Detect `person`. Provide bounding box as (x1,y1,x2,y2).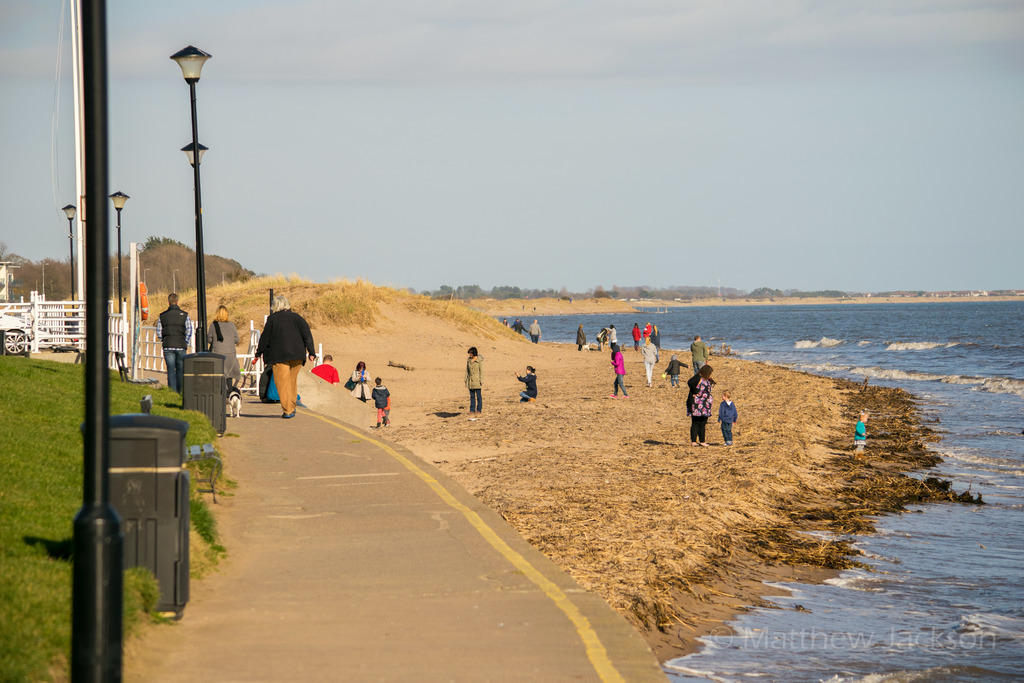
(665,353,691,381).
